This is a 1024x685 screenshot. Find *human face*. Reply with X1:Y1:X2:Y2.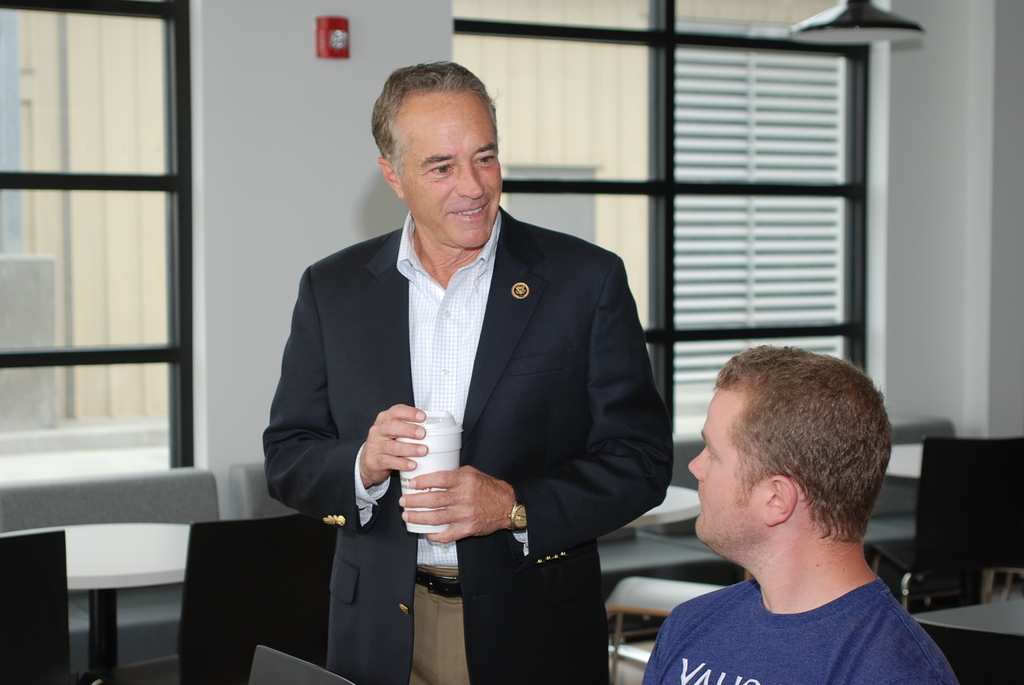
386:86:509:253.
